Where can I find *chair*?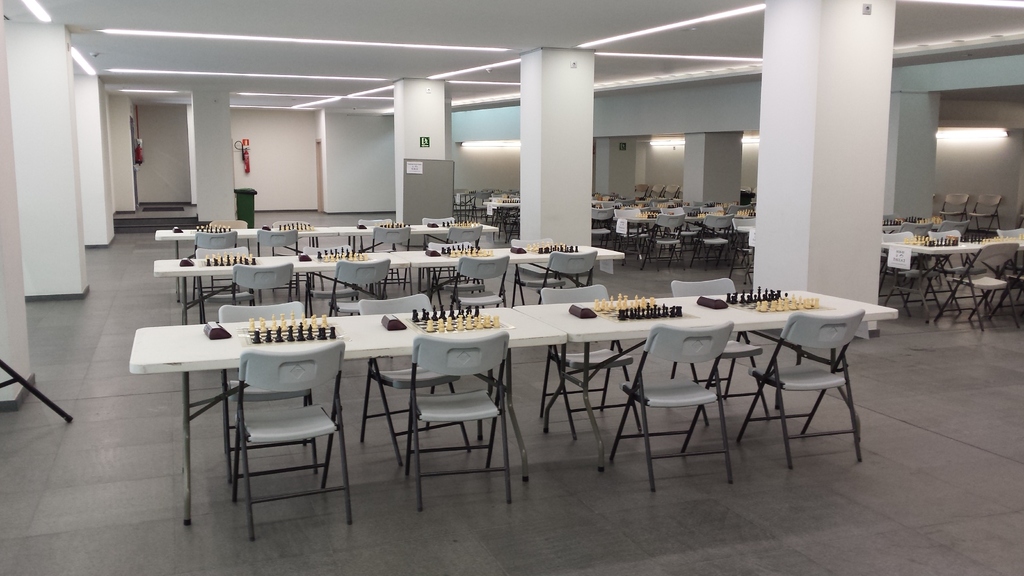
You can find it at BBox(938, 192, 972, 223).
